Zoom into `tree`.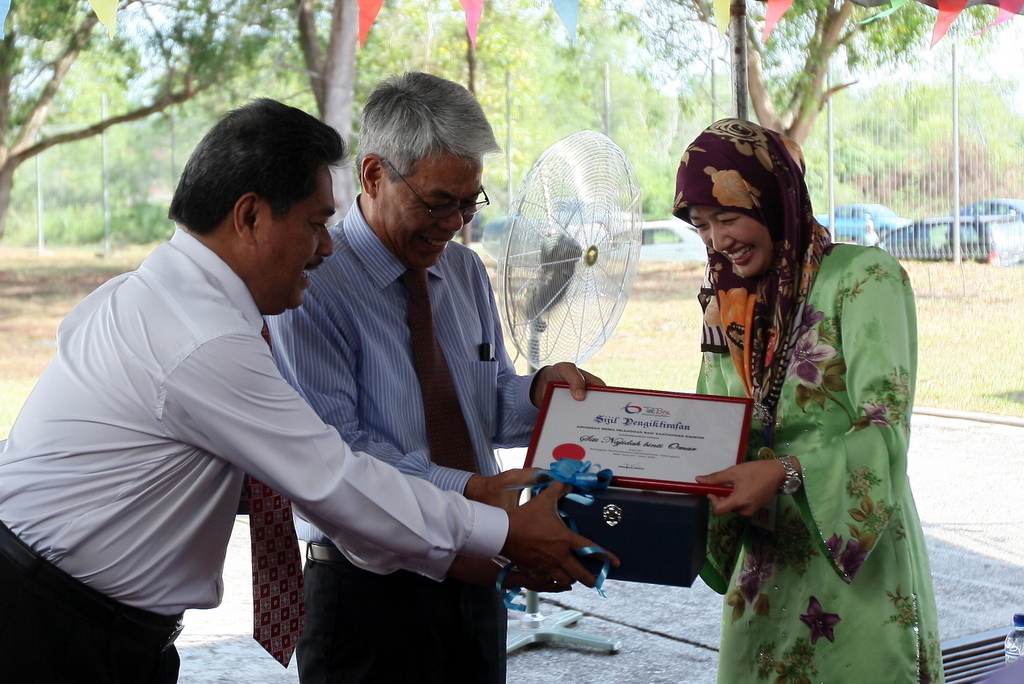
Zoom target: <box>792,63,1023,224</box>.
